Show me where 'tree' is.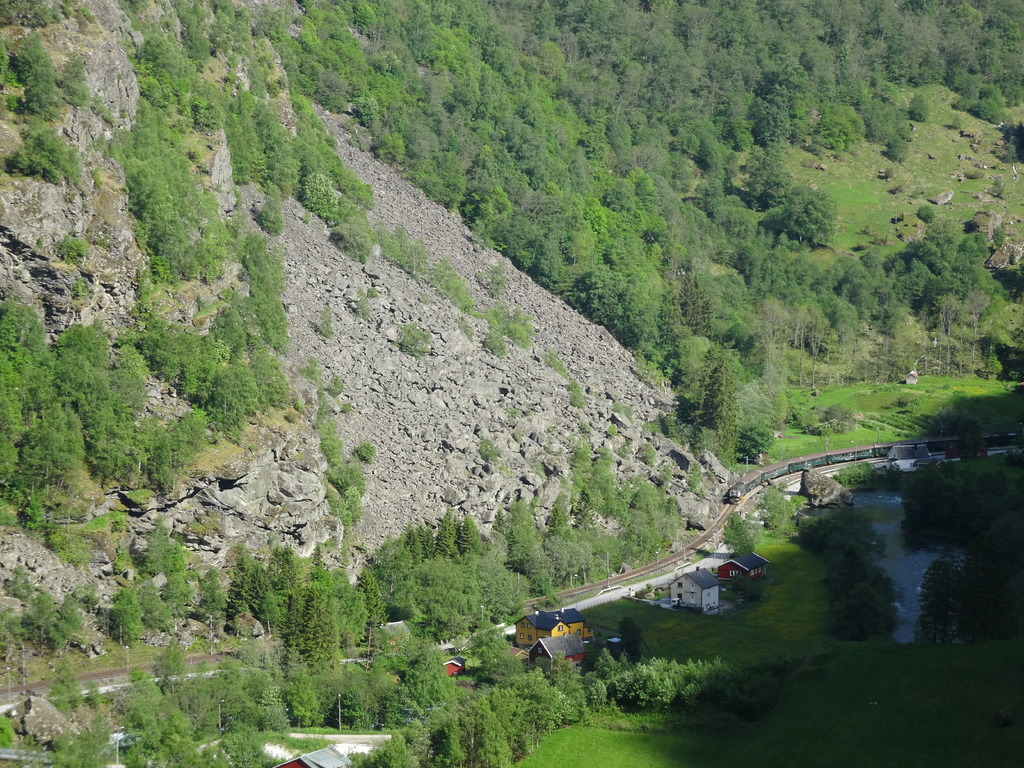
'tree' is at left=277, top=658, right=318, bottom=724.
